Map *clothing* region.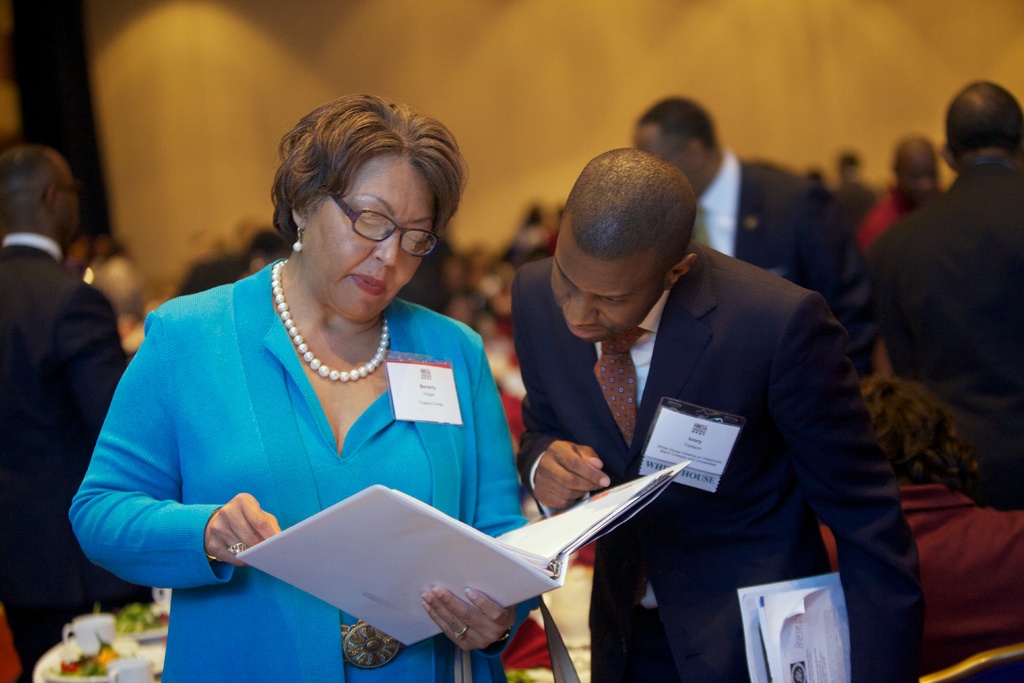
Mapped to left=860, top=153, right=1023, bottom=517.
